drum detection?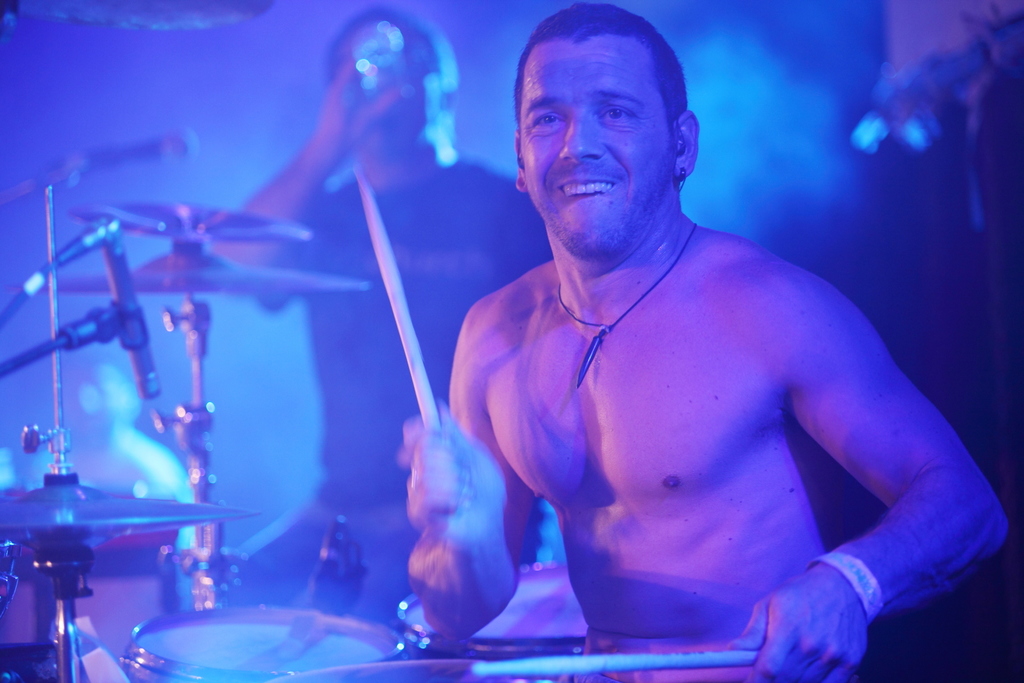
397/562/593/659
